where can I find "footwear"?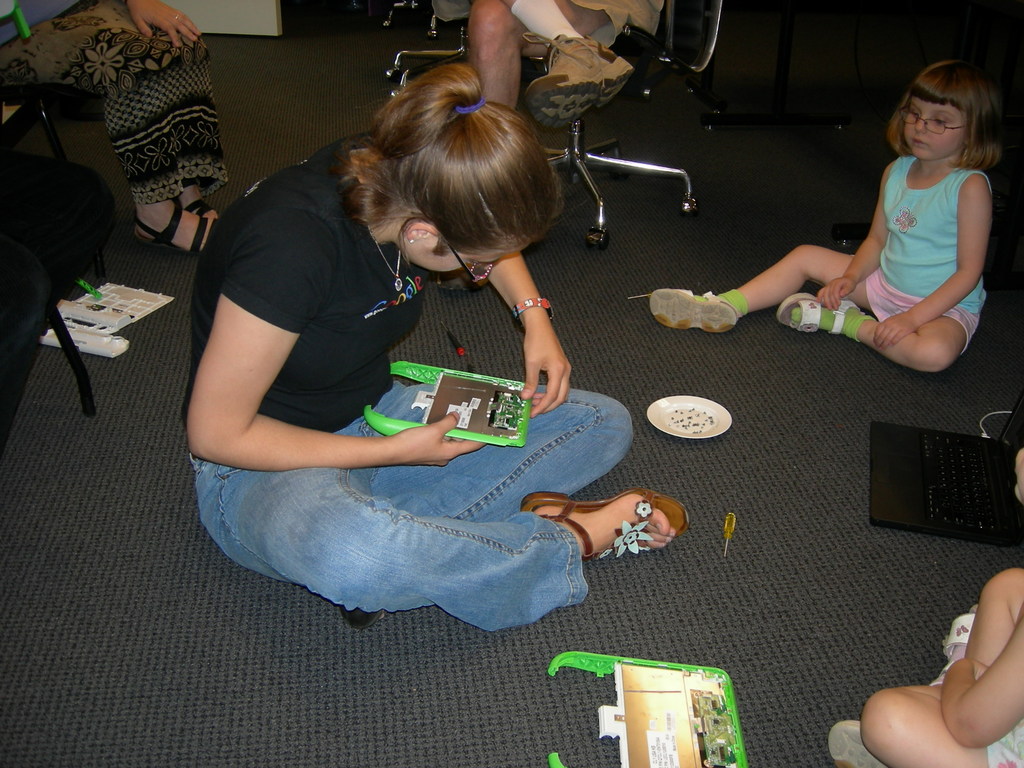
You can find it at <bbox>525, 30, 639, 131</bbox>.
